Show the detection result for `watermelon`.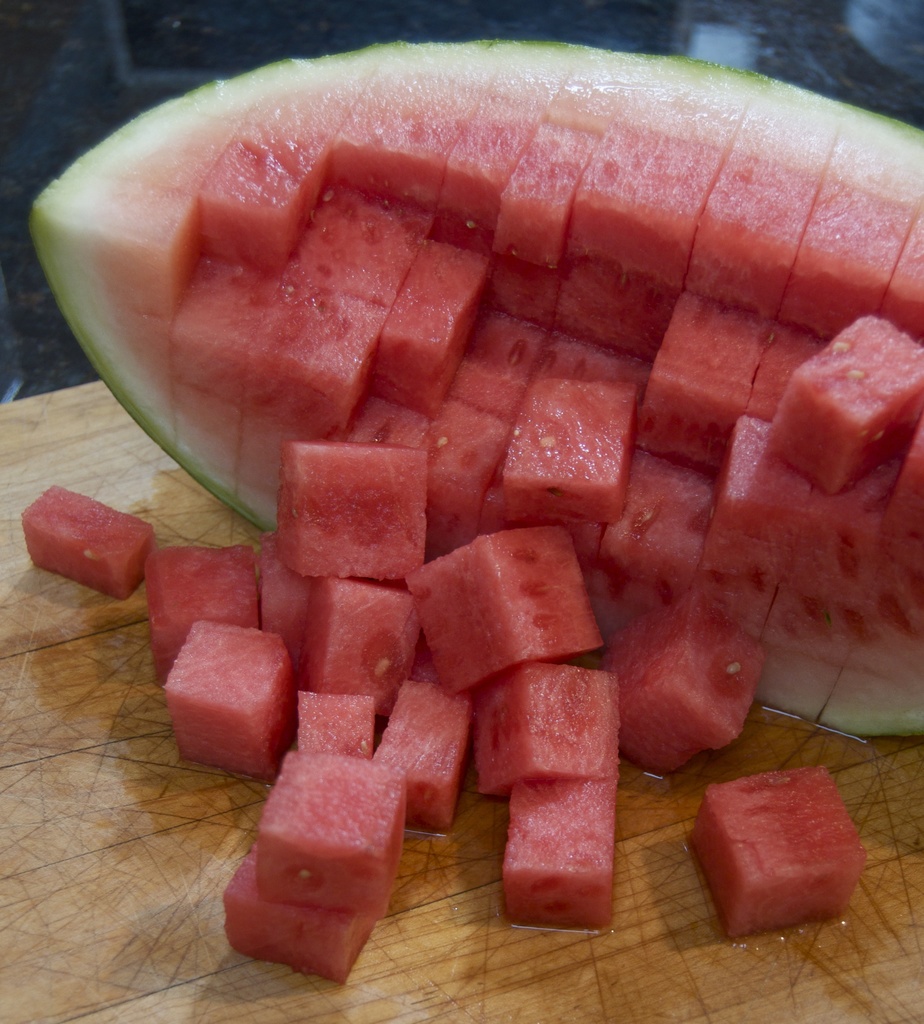
(left=18, top=38, right=923, bottom=979).
